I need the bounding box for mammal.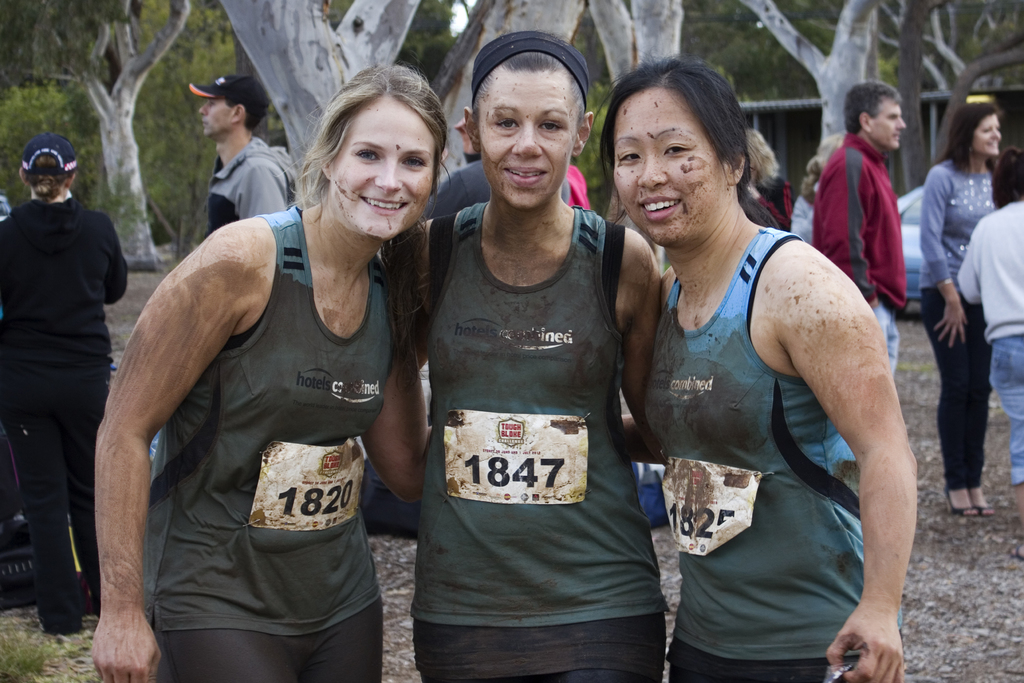
Here it is: bbox=[0, 134, 129, 637].
